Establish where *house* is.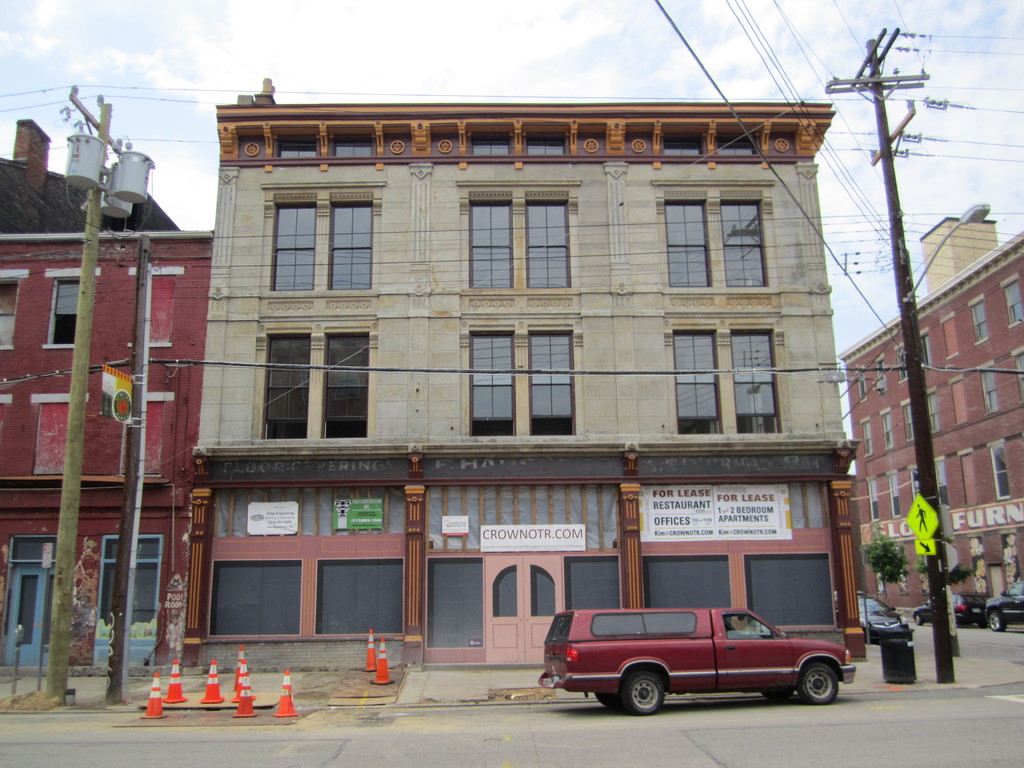
Established at <bbox>0, 114, 181, 239</bbox>.
